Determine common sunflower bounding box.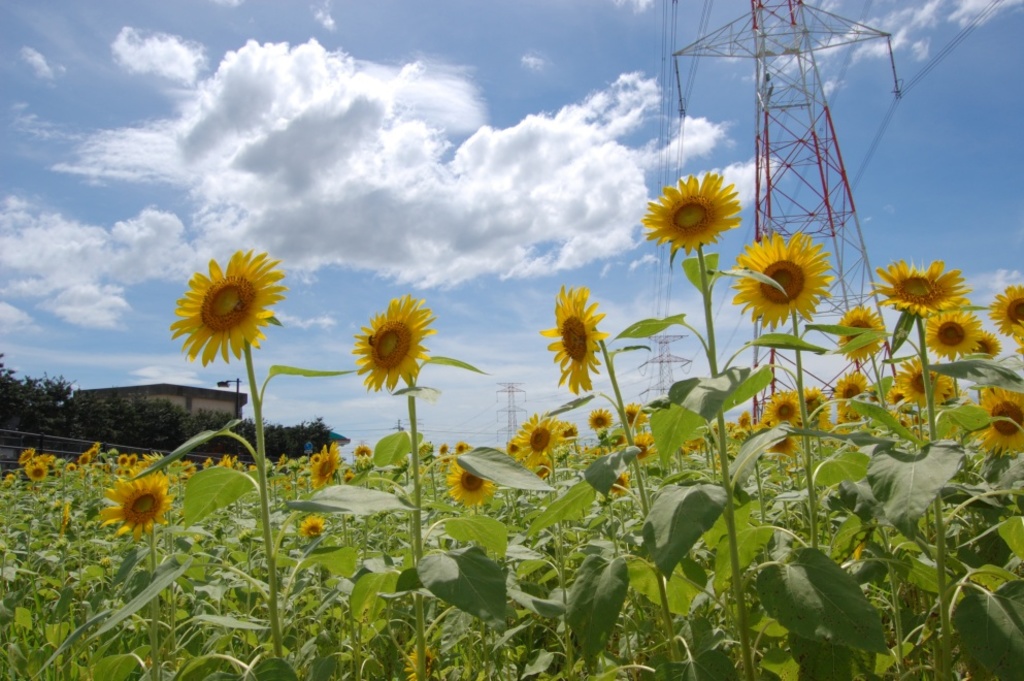
Determined: <bbox>309, 437, 343, 500</bbox>.
